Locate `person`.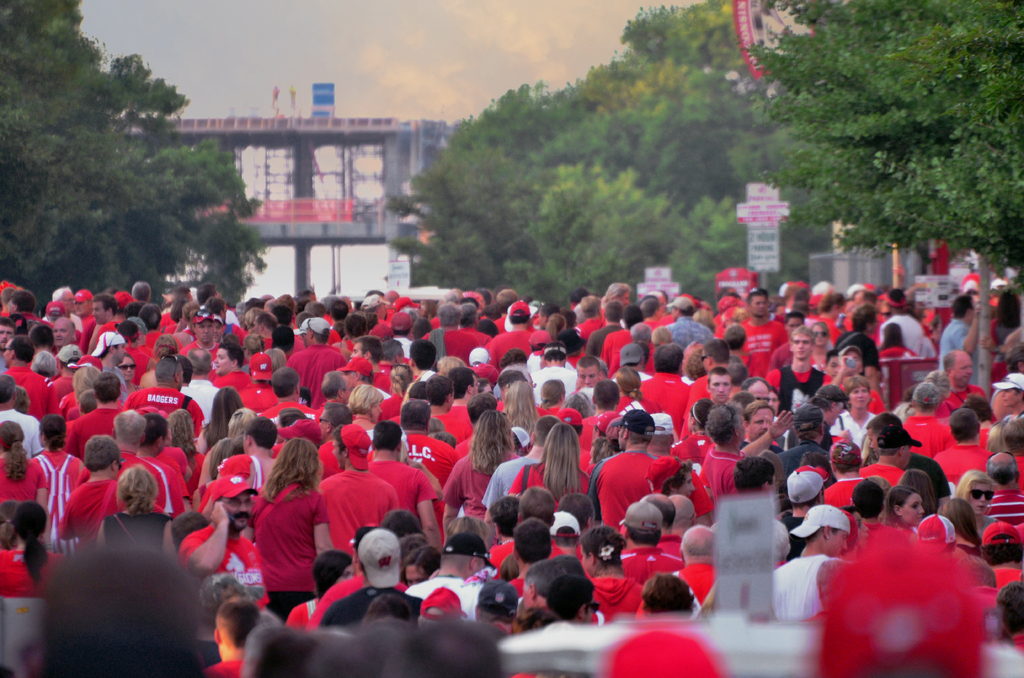
Bounding box: region(344, 380, 369, 427).
